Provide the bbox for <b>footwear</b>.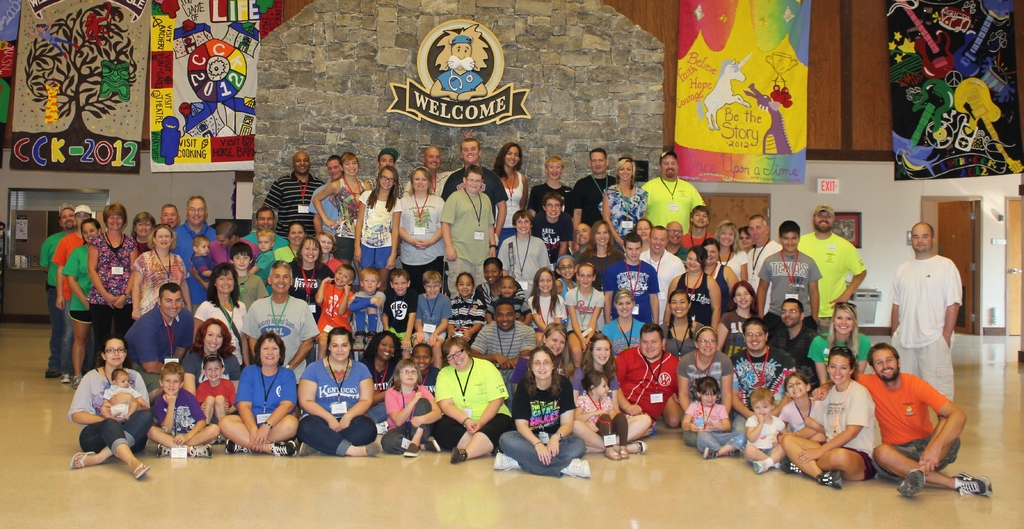
(left=404, top=444, right=424, bottom=460).
